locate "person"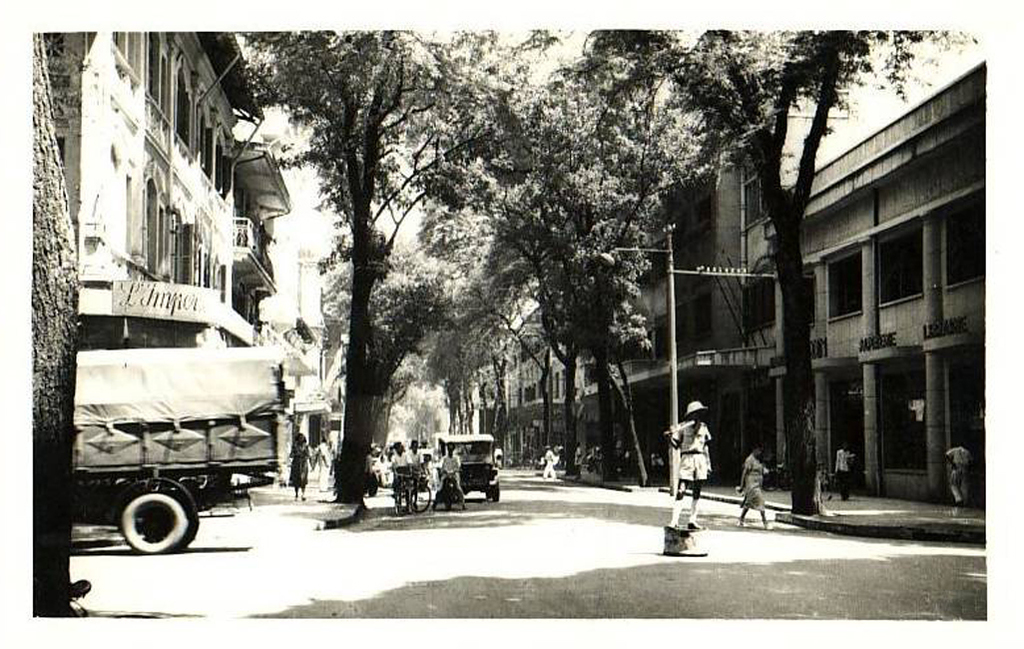
{"x1": 736, "y1": 446, "x2": 767, "y2": 526}
